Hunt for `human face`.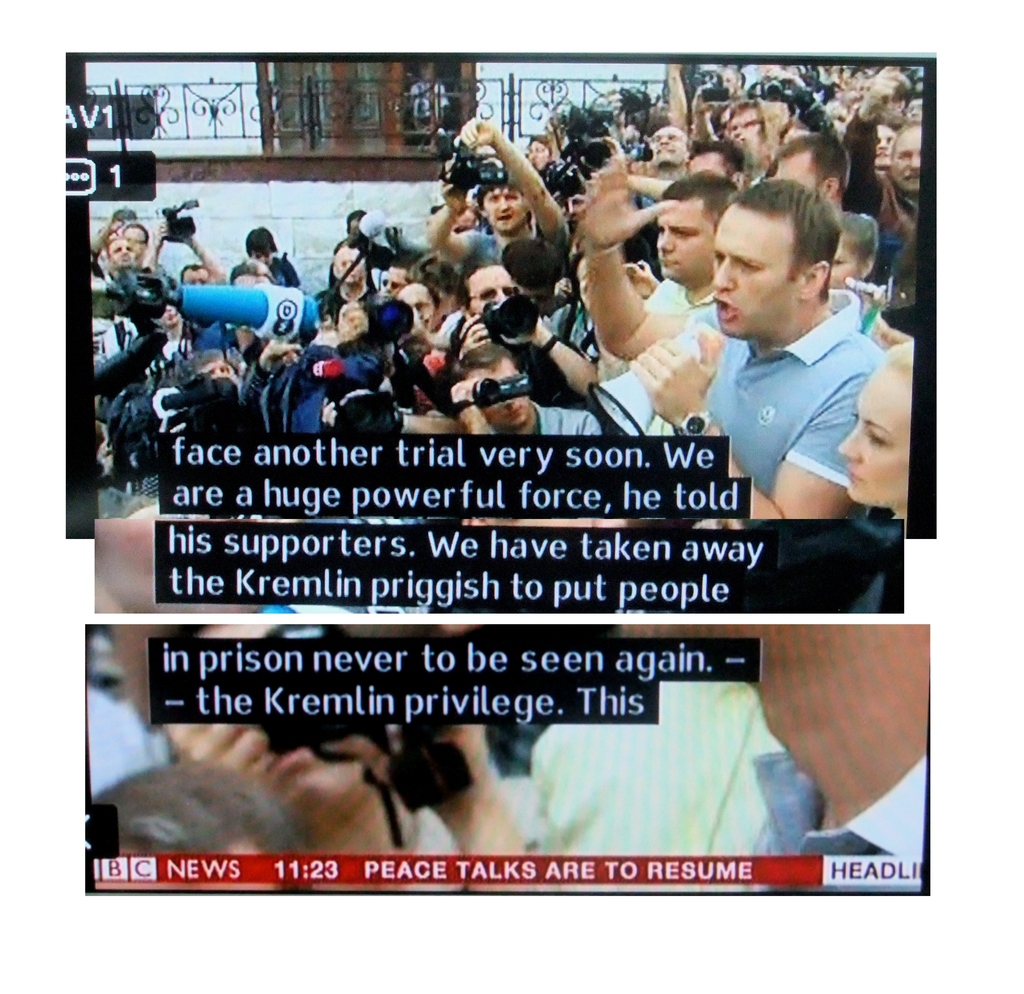
Hunted down at l=890, t=130, r=929, b=193.
